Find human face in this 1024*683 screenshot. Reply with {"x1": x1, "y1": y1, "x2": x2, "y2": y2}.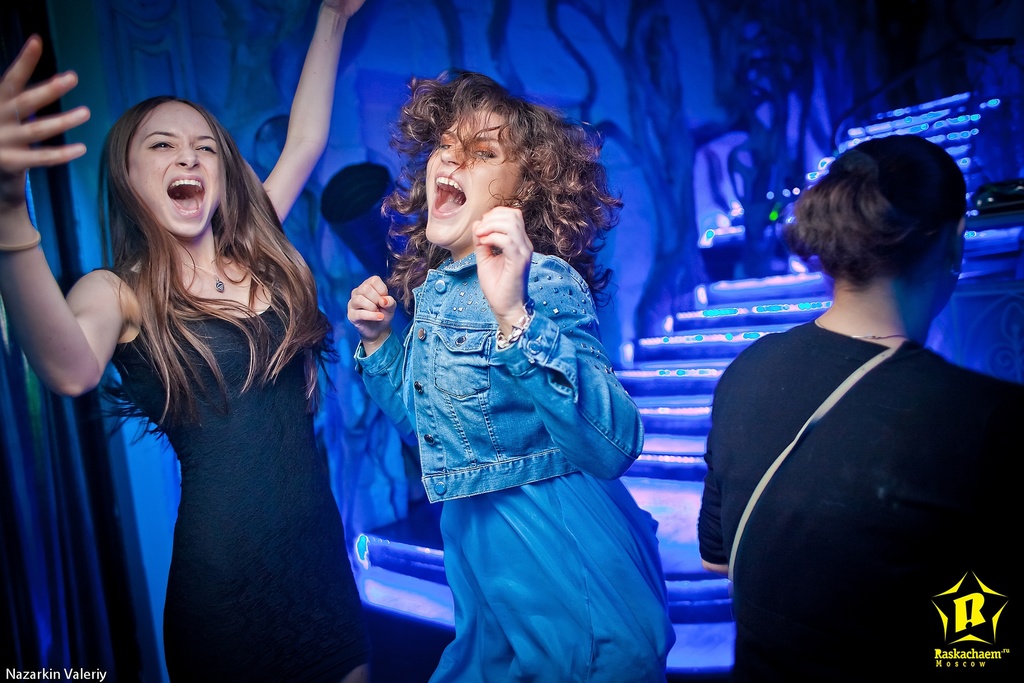
{"x1": 120, "y1": 97, "x2": 220, "y2": 236}.
